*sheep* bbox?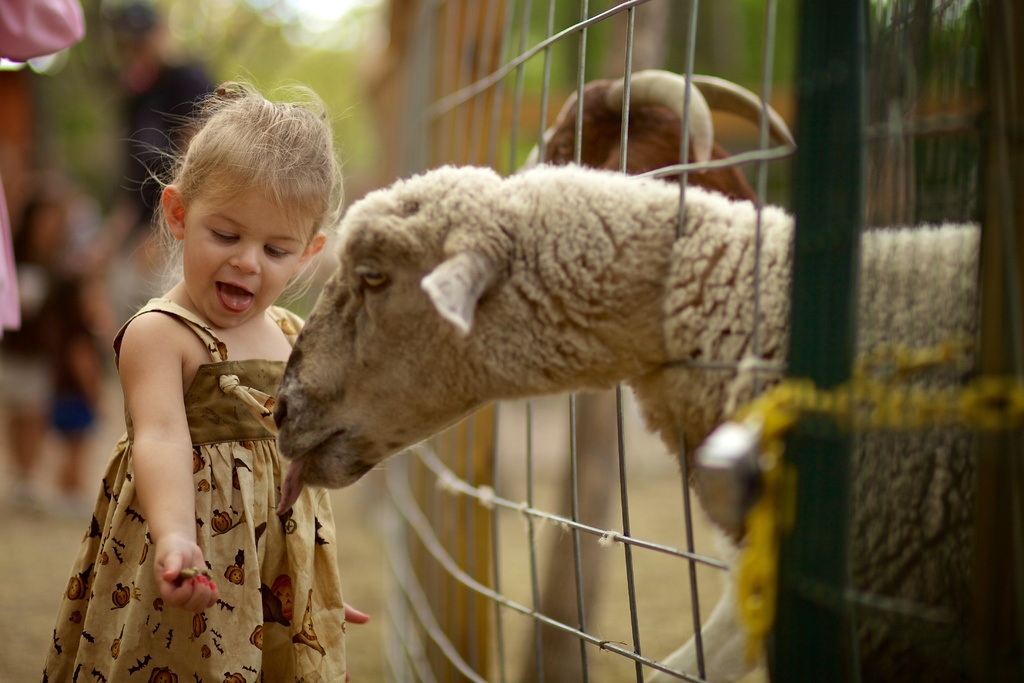
516:68:800:213
